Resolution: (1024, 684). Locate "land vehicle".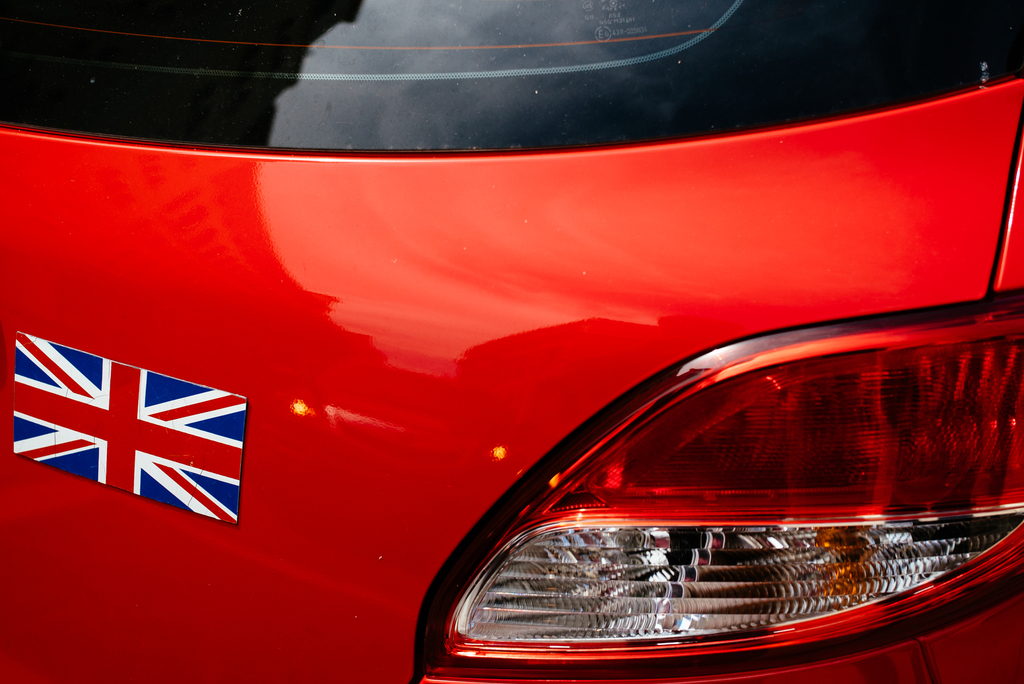
{"left": 0, "top": 0, "right": 1023, "bottom": 683}.
